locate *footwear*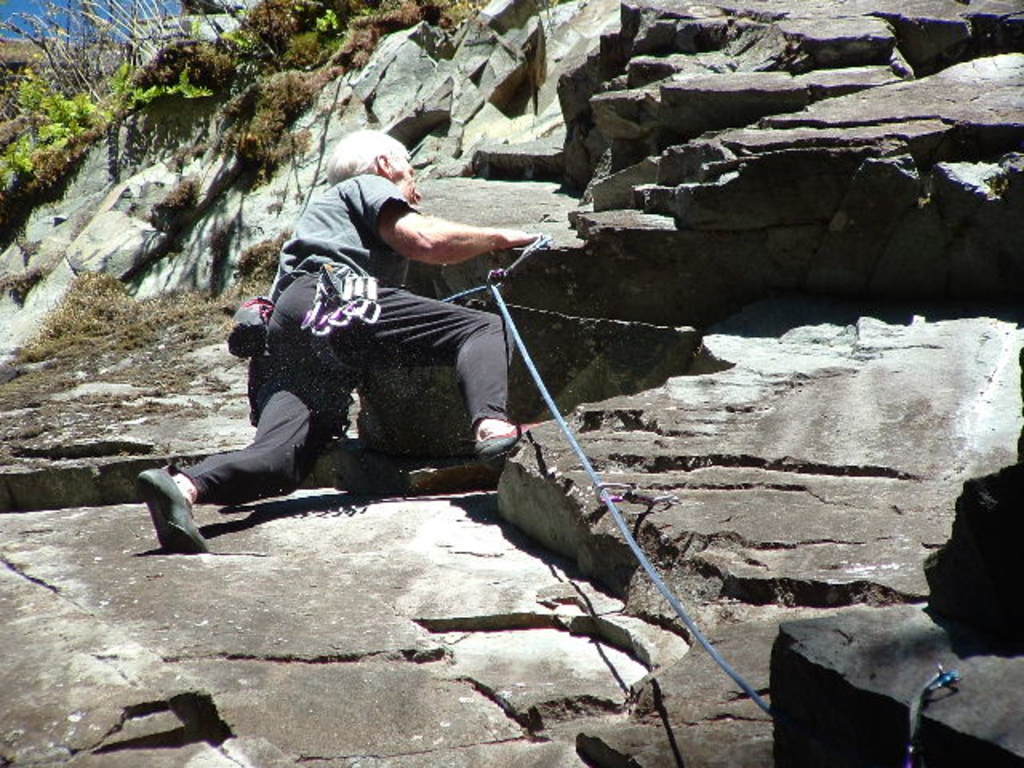
detection(478, 419, 557, 461)
